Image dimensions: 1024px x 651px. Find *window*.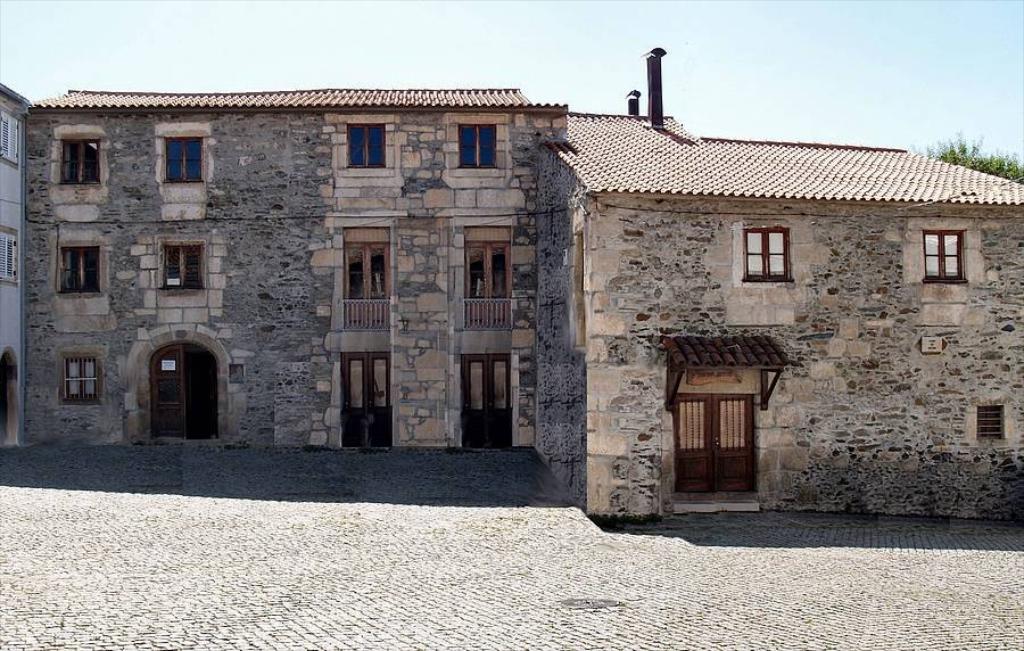
<region>66, 356, 98, 397</region>.
